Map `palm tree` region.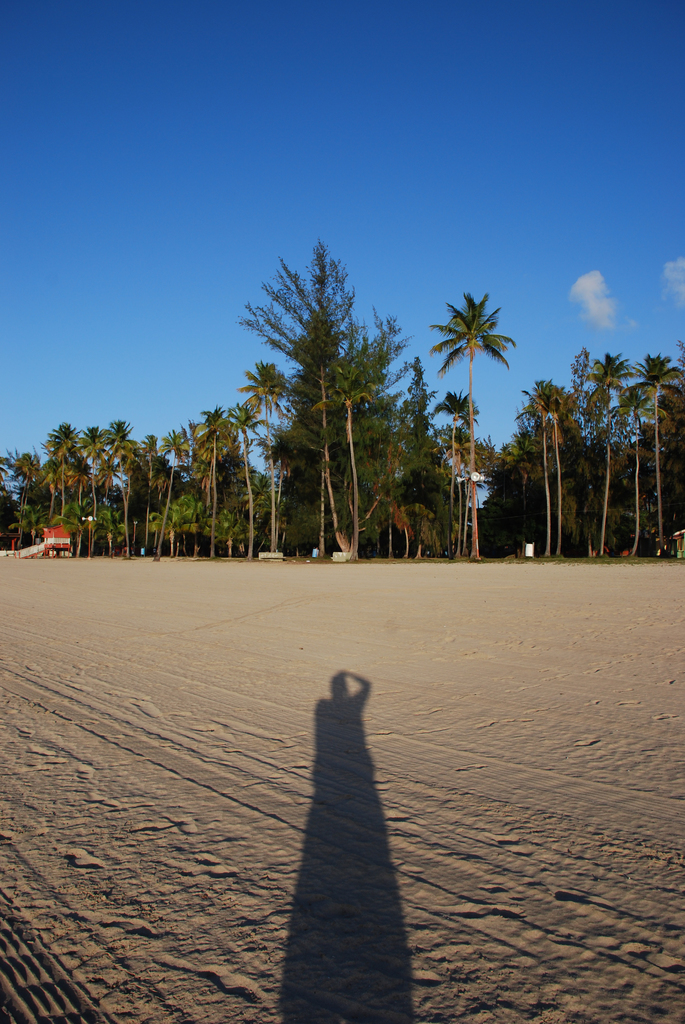
Mapped to x1=530 y1=372 x2=579 y2=561.
